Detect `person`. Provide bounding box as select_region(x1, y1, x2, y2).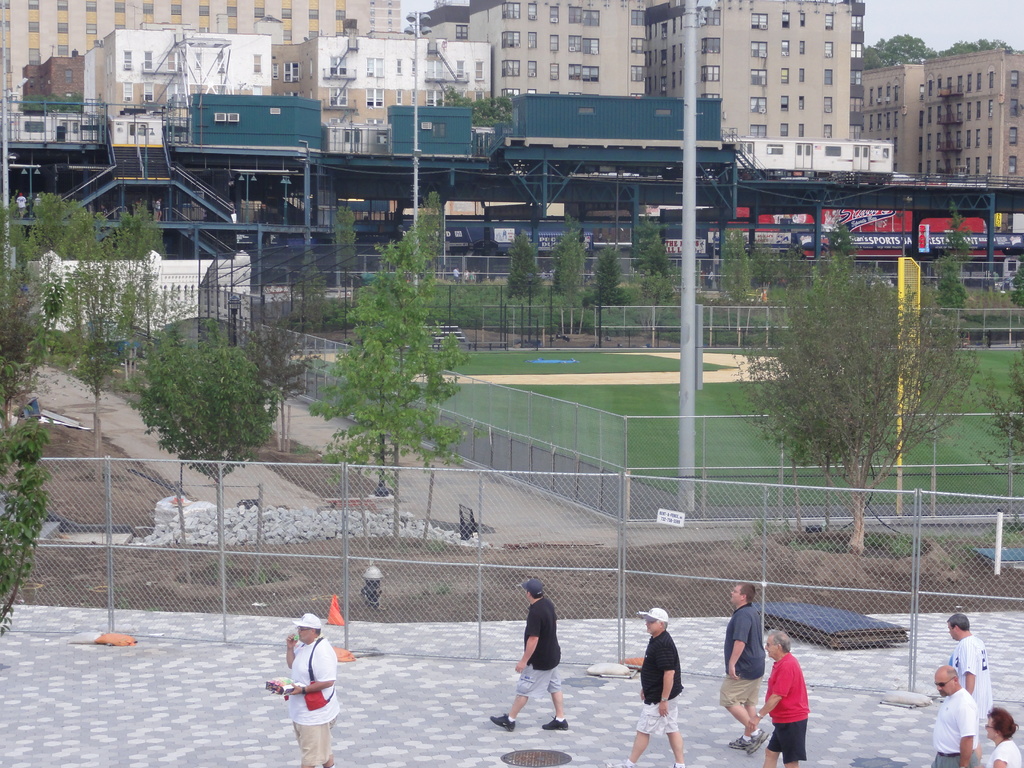
select_region(287, 614, 338, 767).
